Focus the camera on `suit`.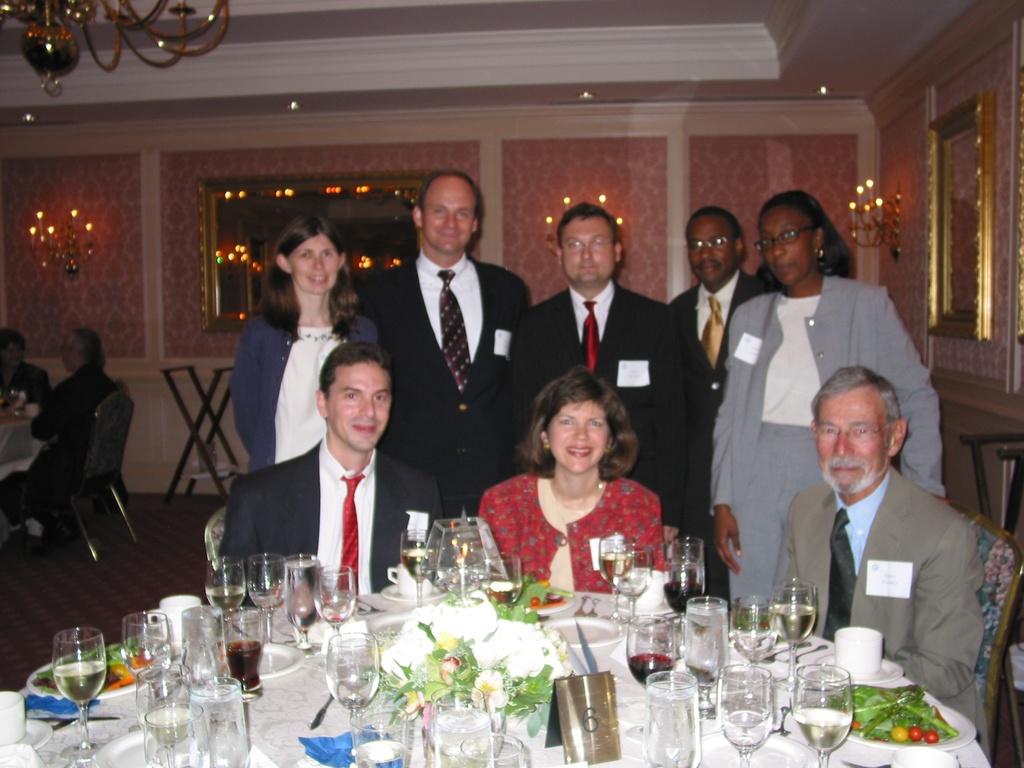
Focus region: Rect(199, 427, 445, 605).
